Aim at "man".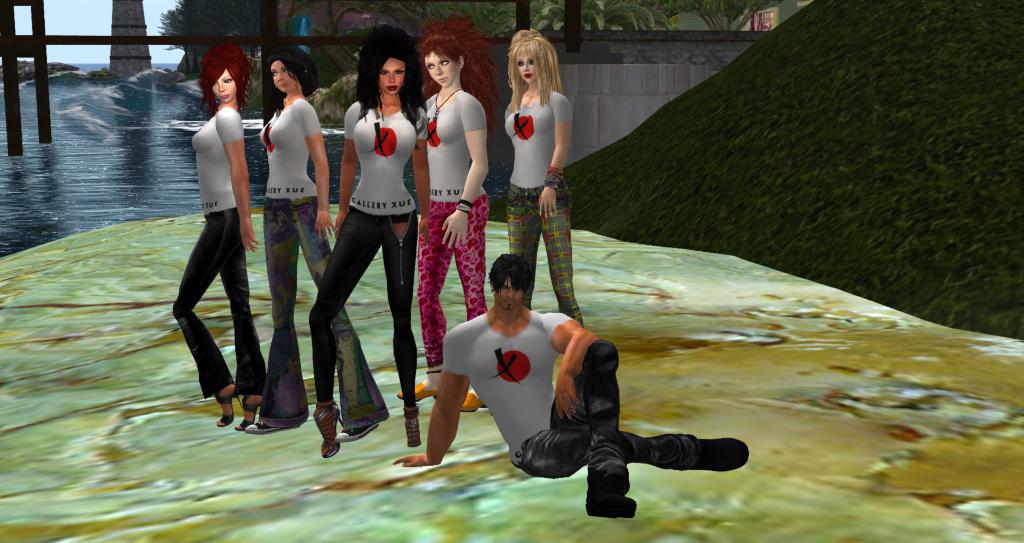
Aimed at (434,271,733,503).
